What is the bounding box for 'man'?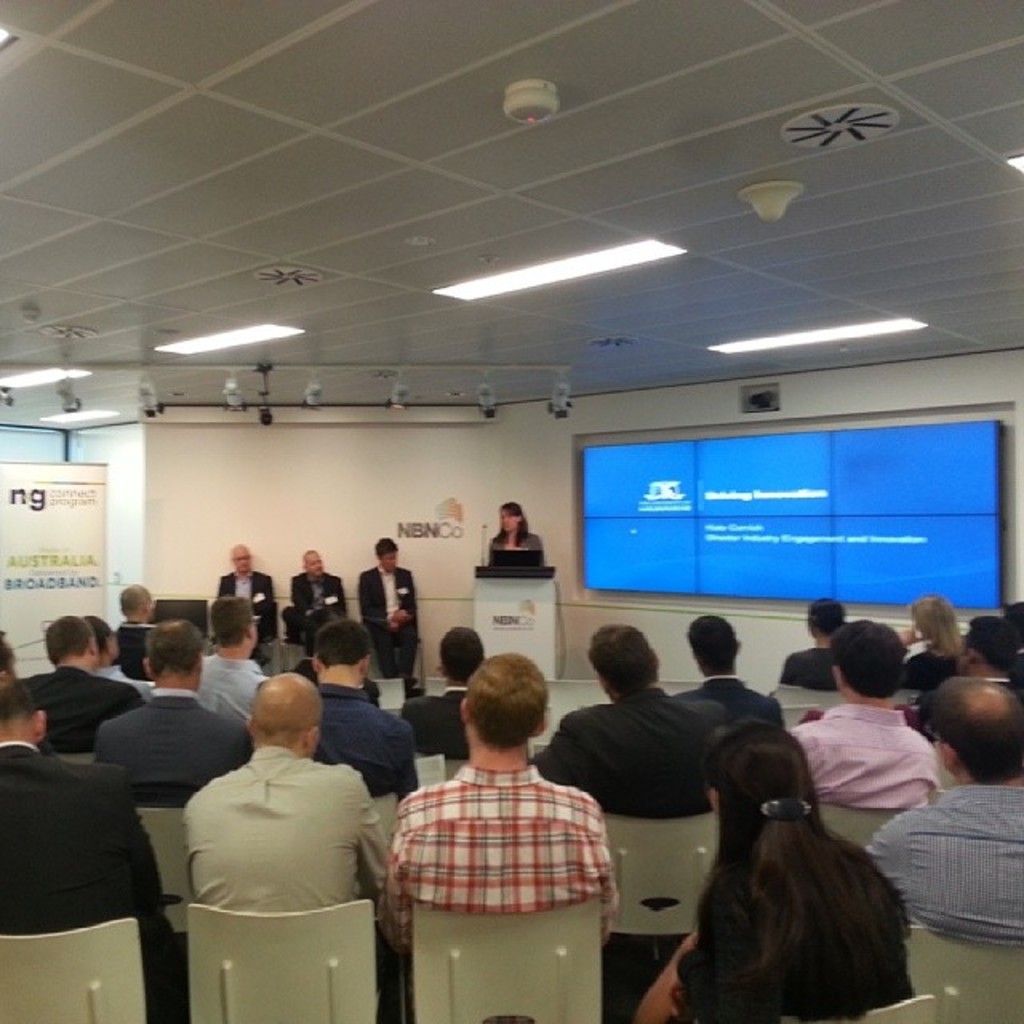
left=197, top=594, right=266, bottom=730.
